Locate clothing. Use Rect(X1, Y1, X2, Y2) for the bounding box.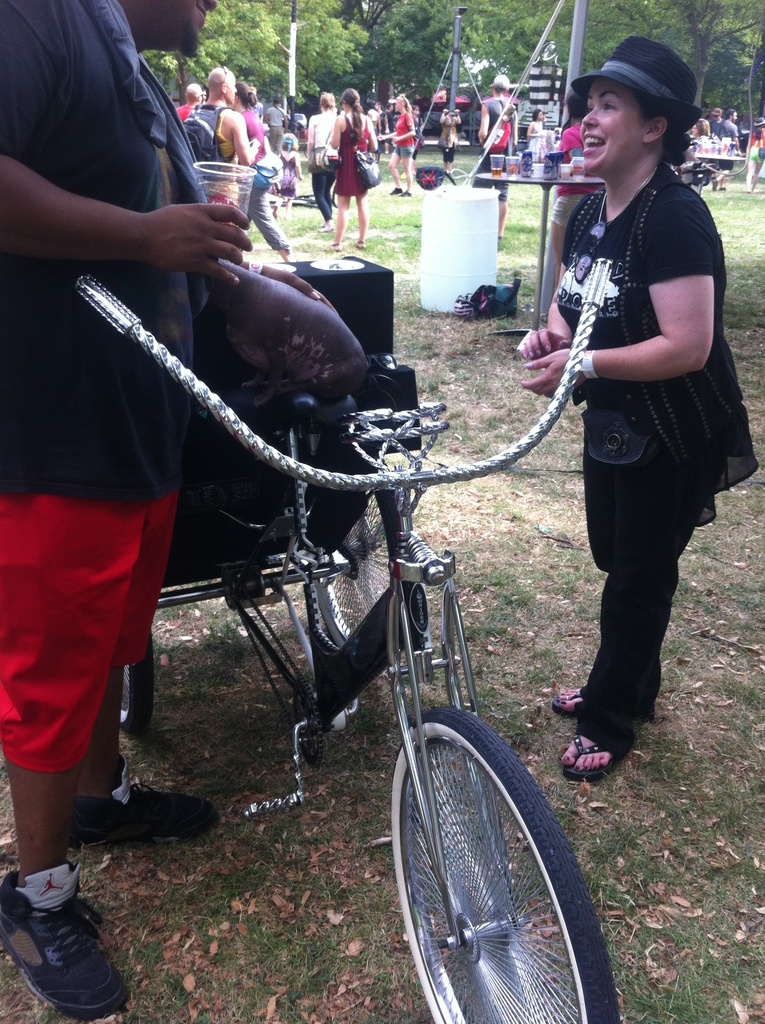
Rect(300, 102, 332, 220).
